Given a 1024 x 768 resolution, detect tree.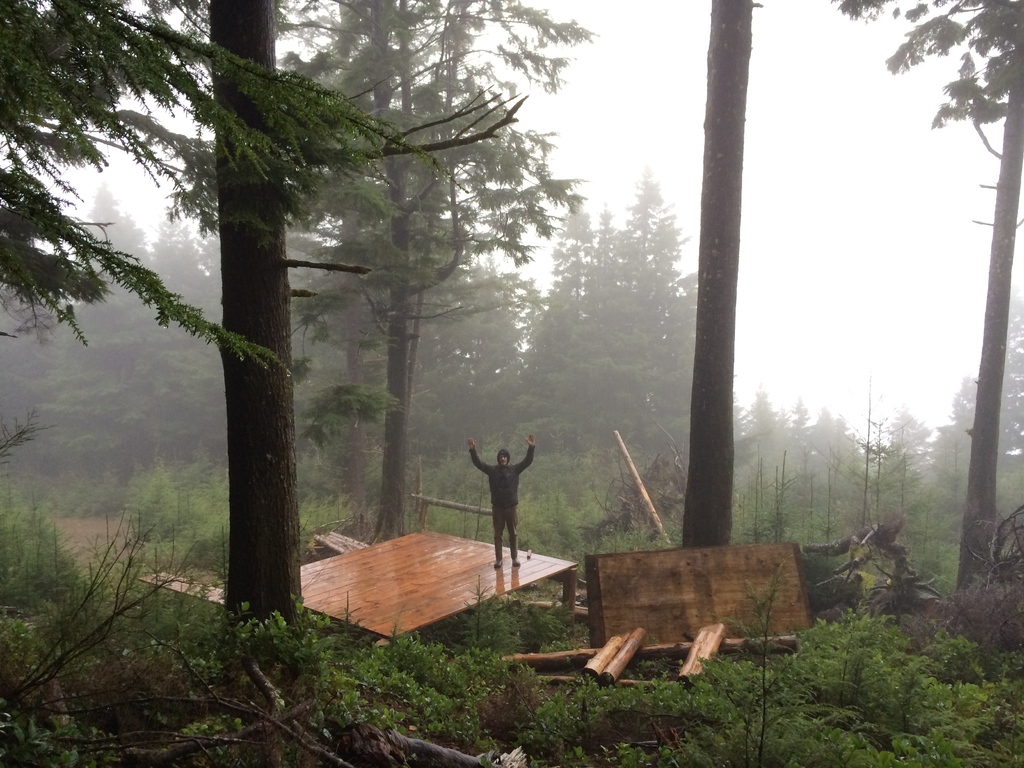
748/376/773/484.
